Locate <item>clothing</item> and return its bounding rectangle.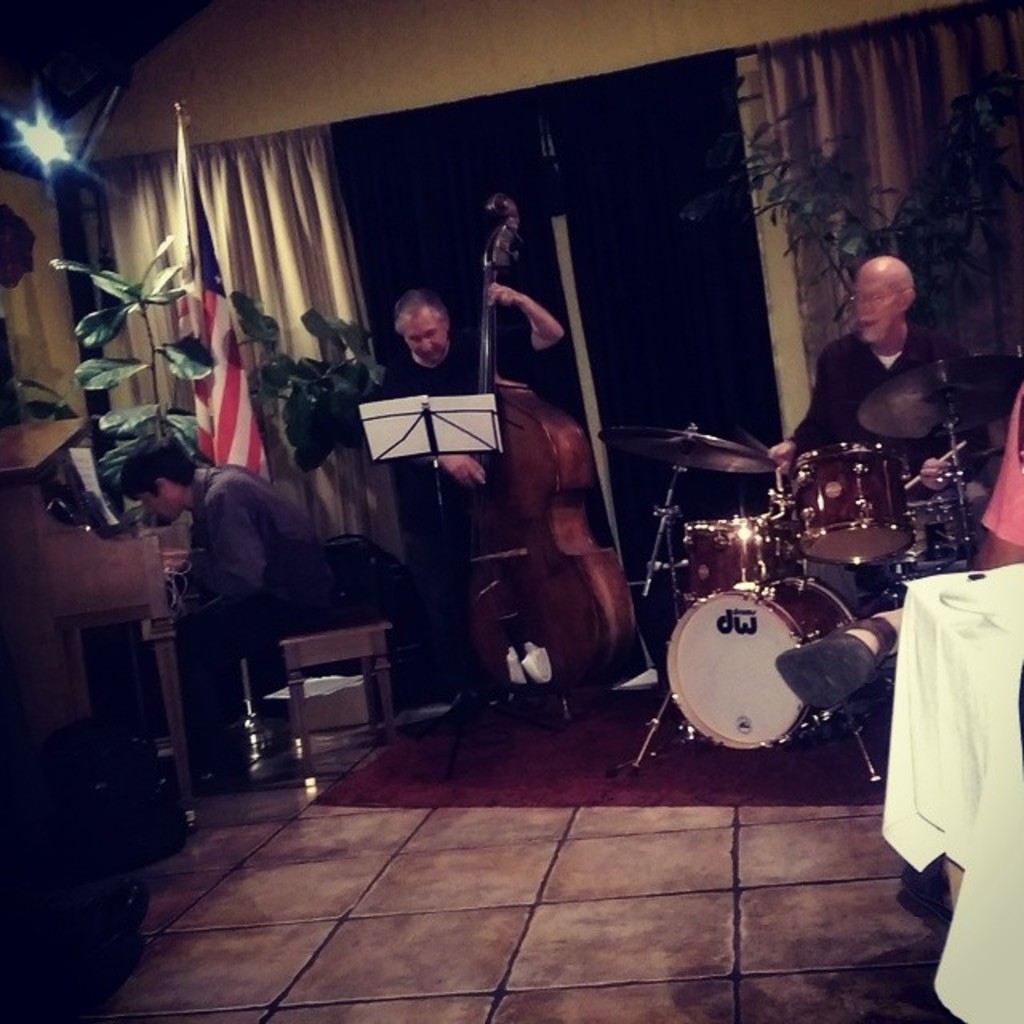
left=779, top=323, right=995, bottom=600.
